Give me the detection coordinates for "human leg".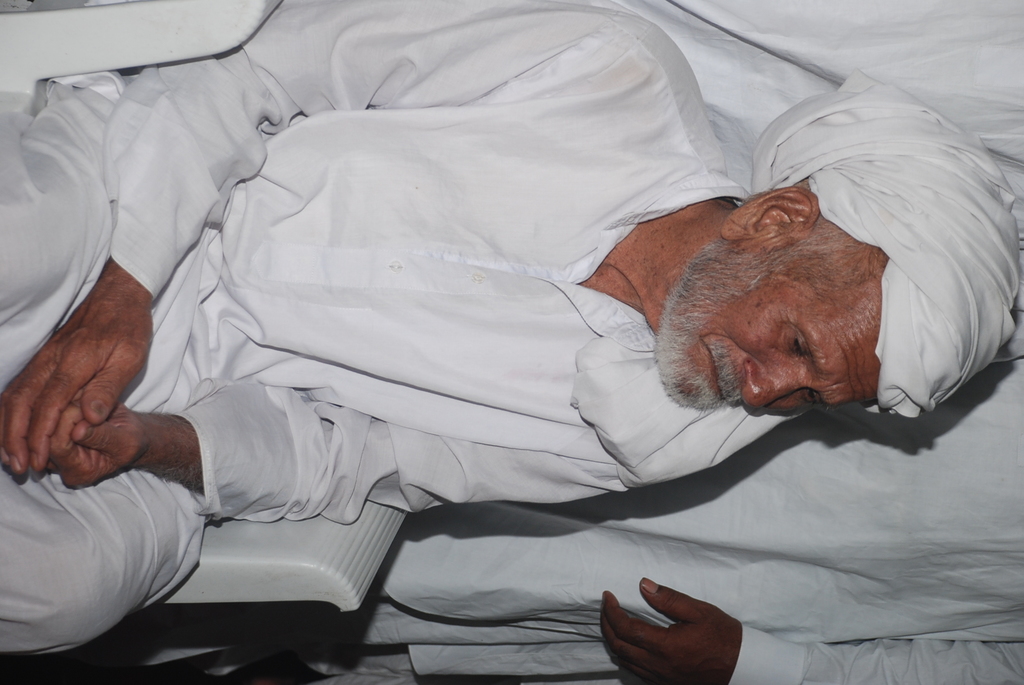
(0,90,227,306).
